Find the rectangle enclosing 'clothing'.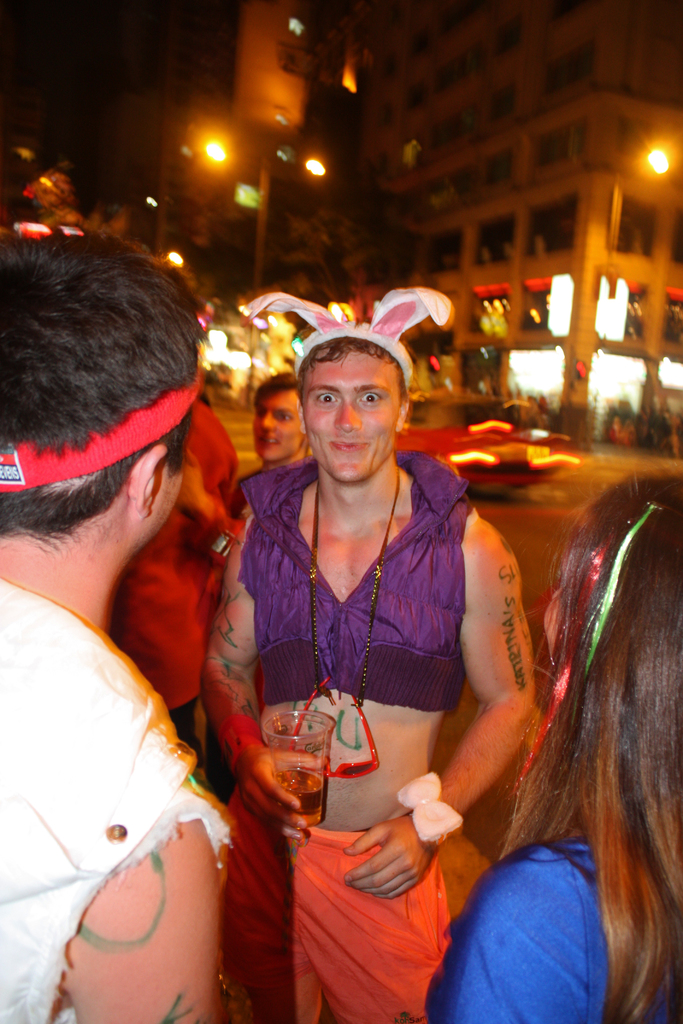
116:404:247:741.
